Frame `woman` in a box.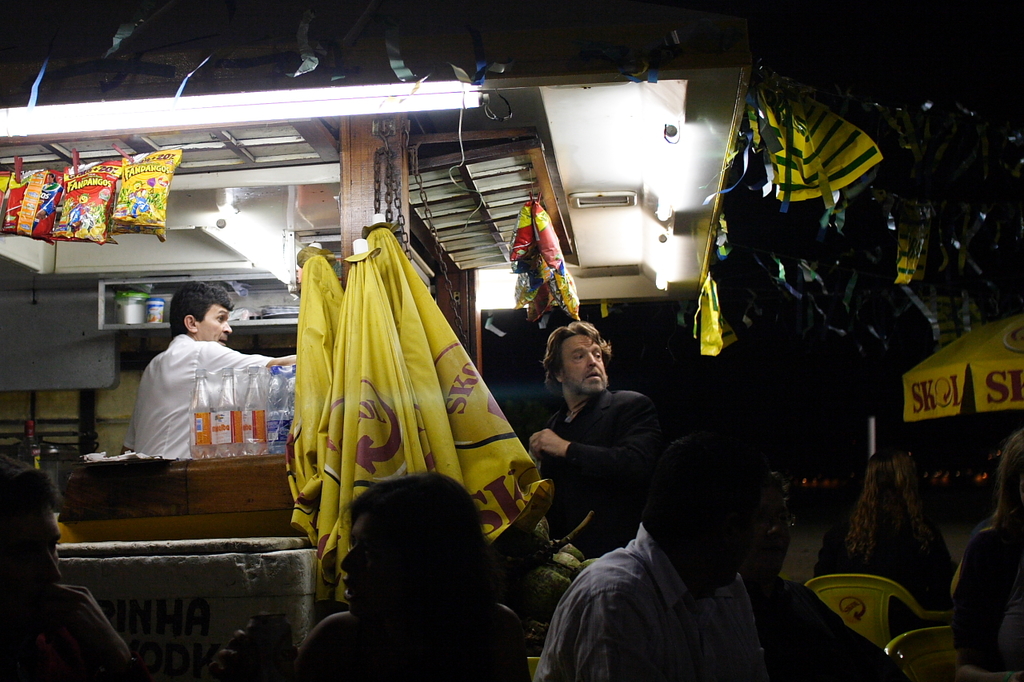
x1=819, y1=447, x2=956, y2=643.
